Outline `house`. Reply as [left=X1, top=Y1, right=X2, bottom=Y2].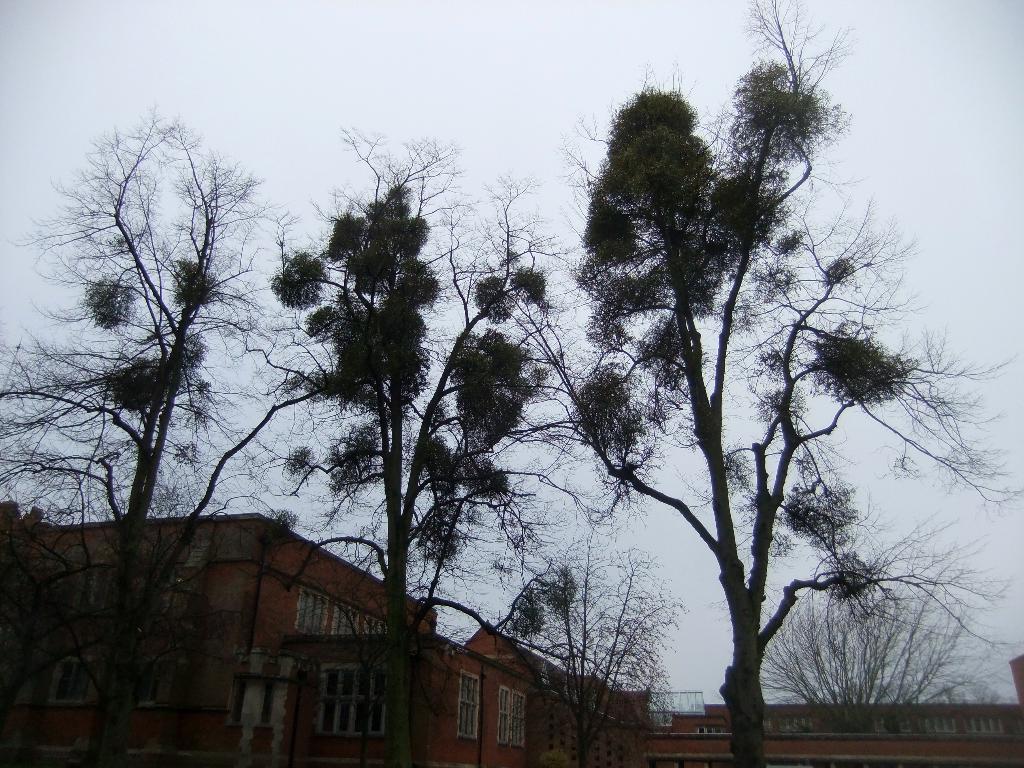
[left=638, top=699, right=1023, bottom=766].
